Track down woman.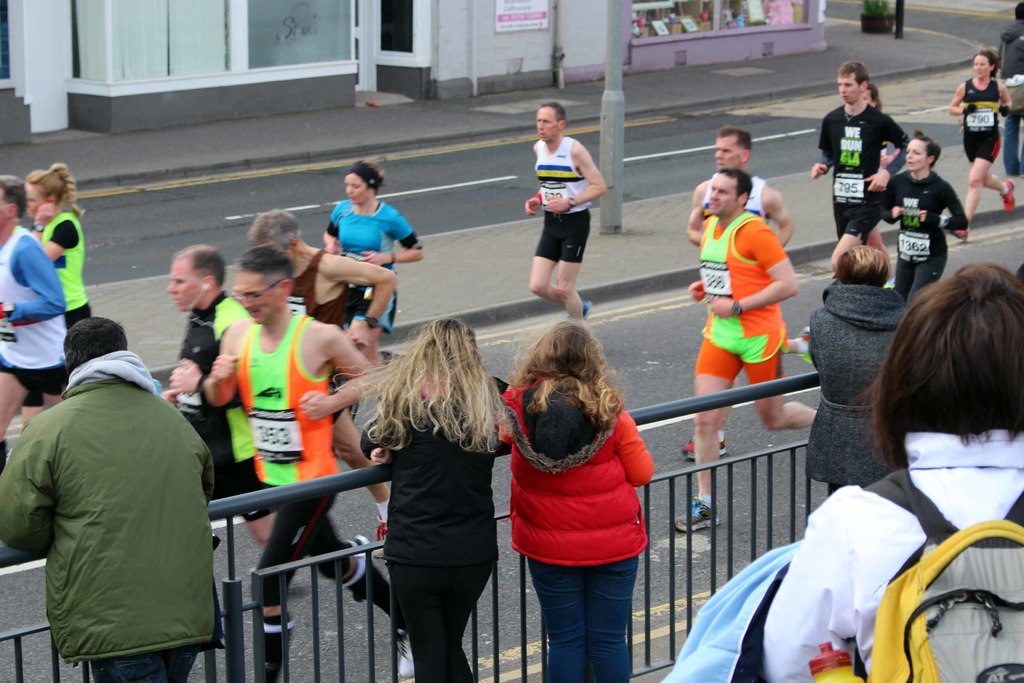
Tracked to BBox(493, 315, 676, 677).
